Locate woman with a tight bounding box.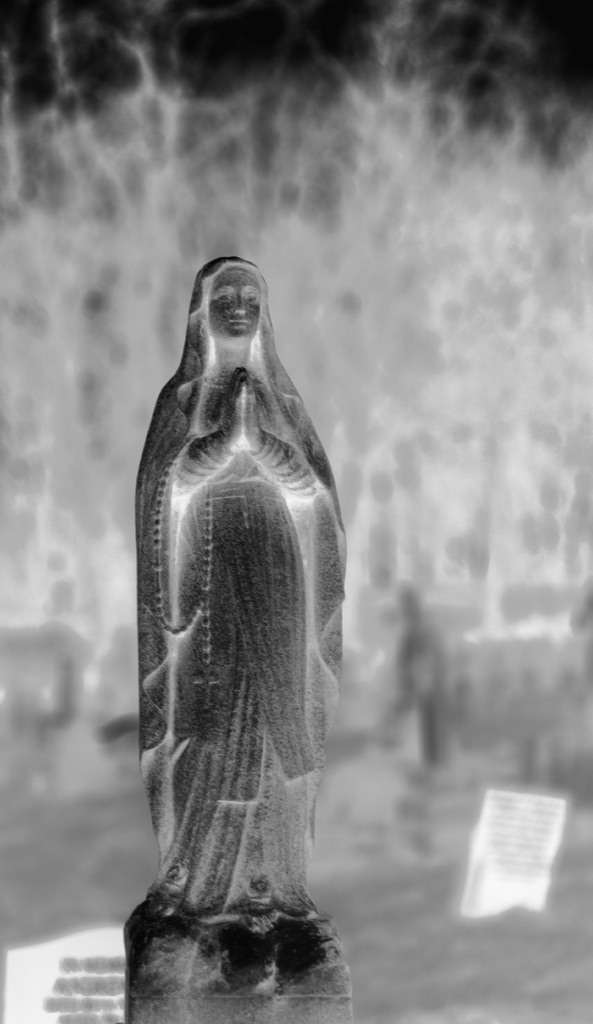
select_region(108, 220, 368, 1005).
